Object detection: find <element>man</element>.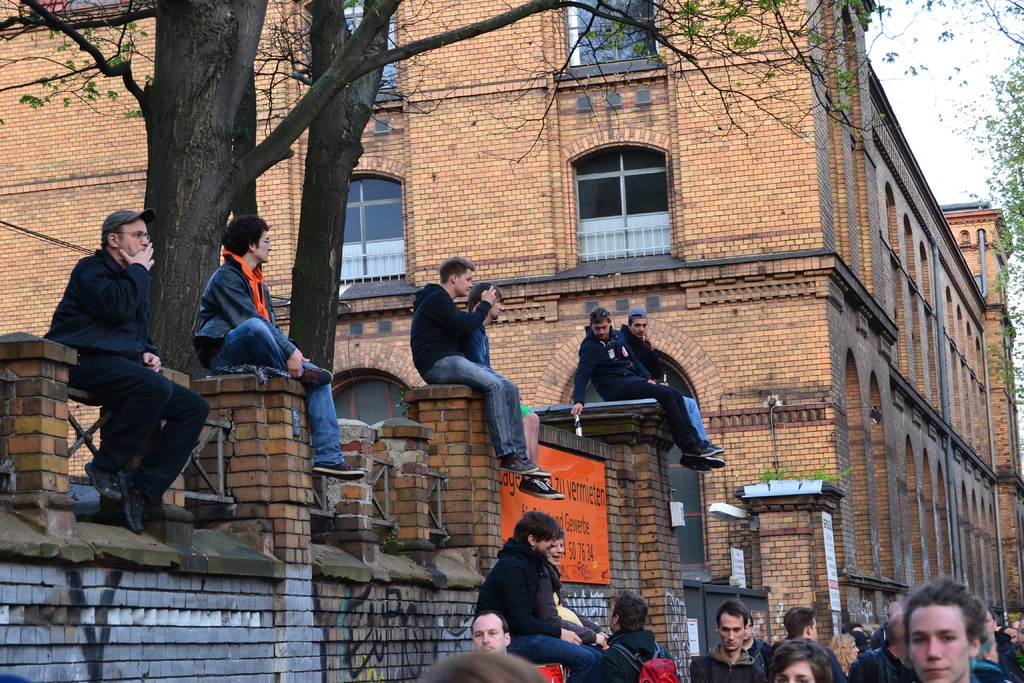
<box>678,591,762,682</box>.
